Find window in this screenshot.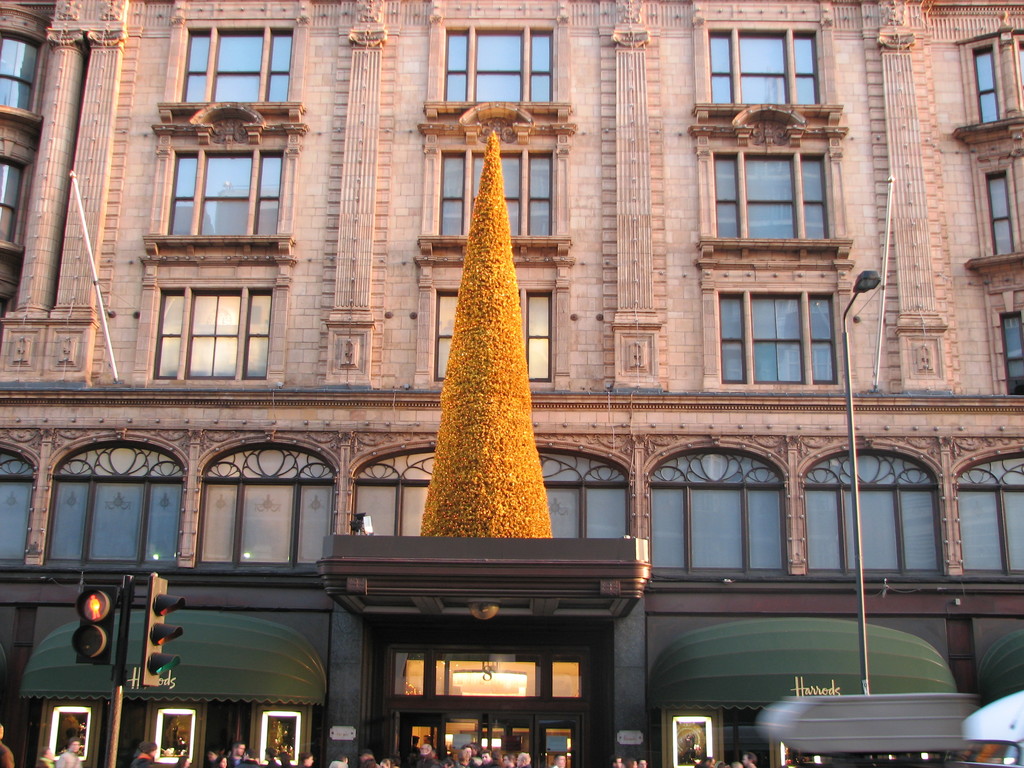
The bounding box for window is {"x1": 705, "y1": 31, "x2": 820, "y2": 105}.
